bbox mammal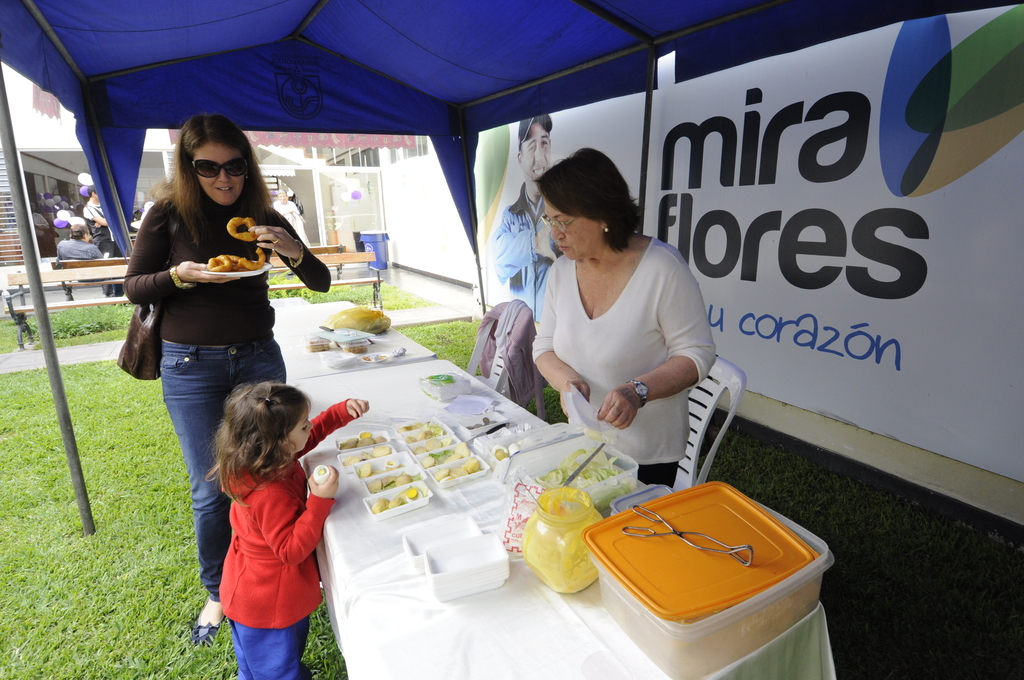
84:189:115:295
